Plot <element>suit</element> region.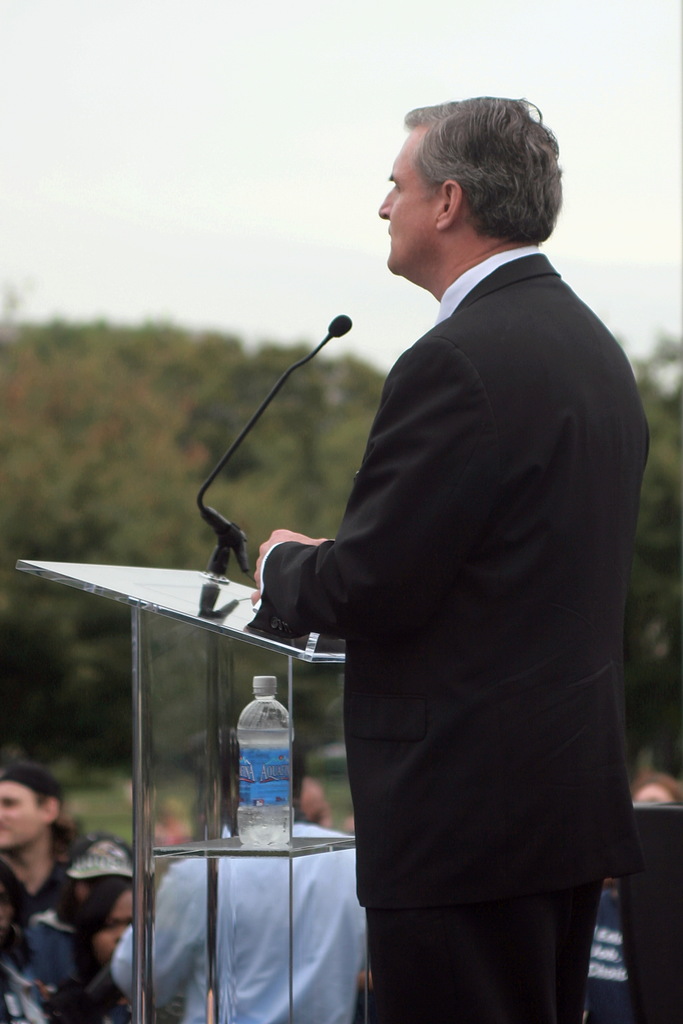
Plotted at <region>240, 253, 651, 906</region>.
